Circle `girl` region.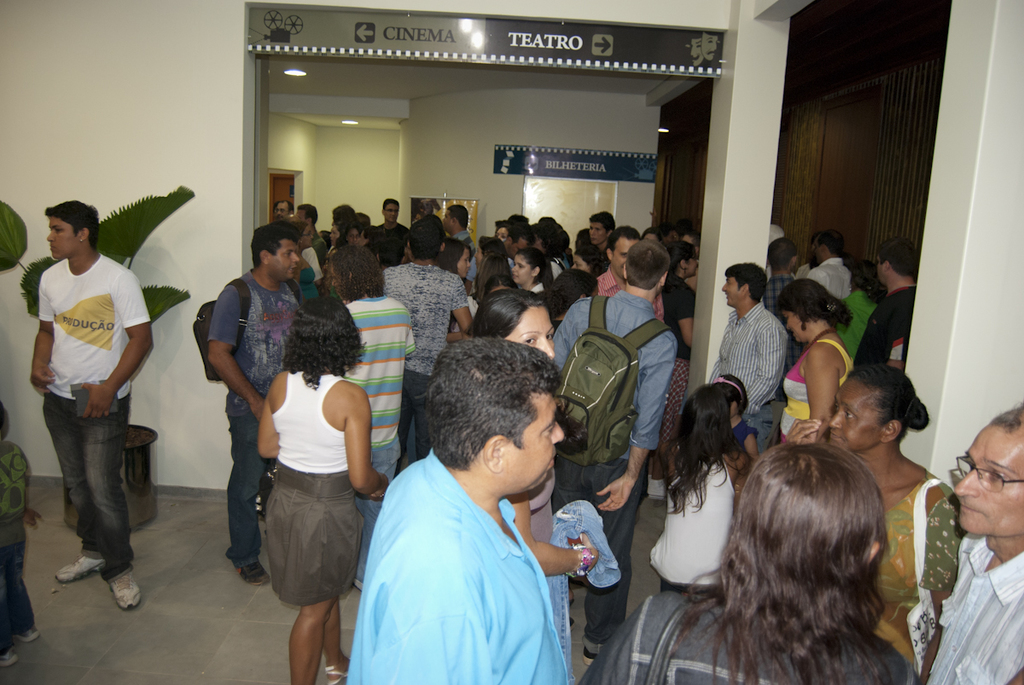
Region: (x1=485, y1=272, x2=517, y2=299).
